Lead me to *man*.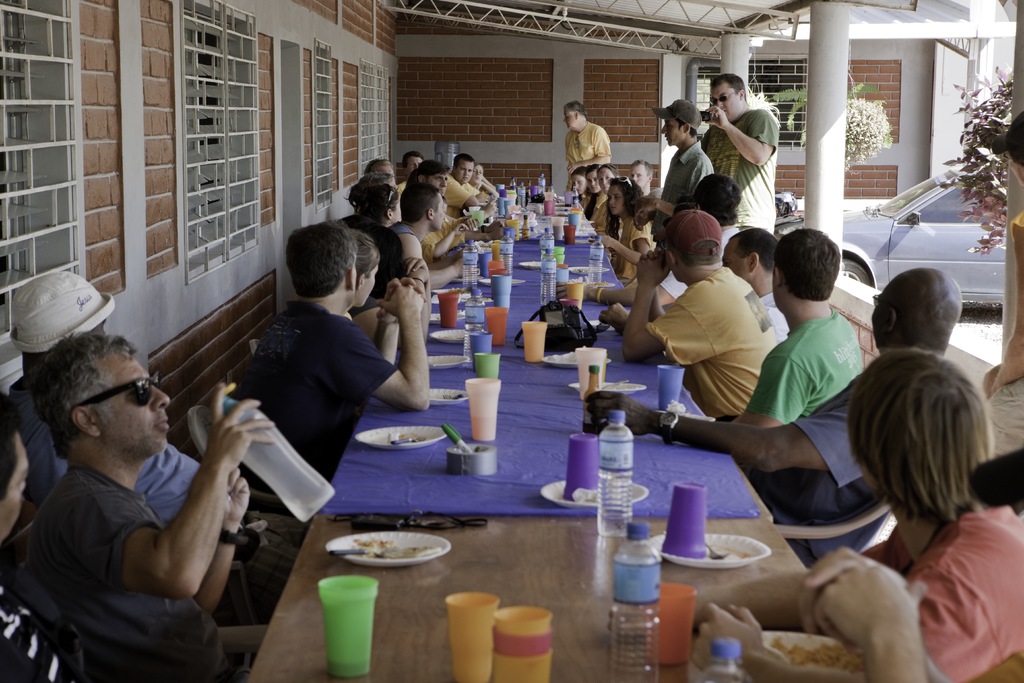
Lead to [left=595, top=205, right=770, bottom=415].
